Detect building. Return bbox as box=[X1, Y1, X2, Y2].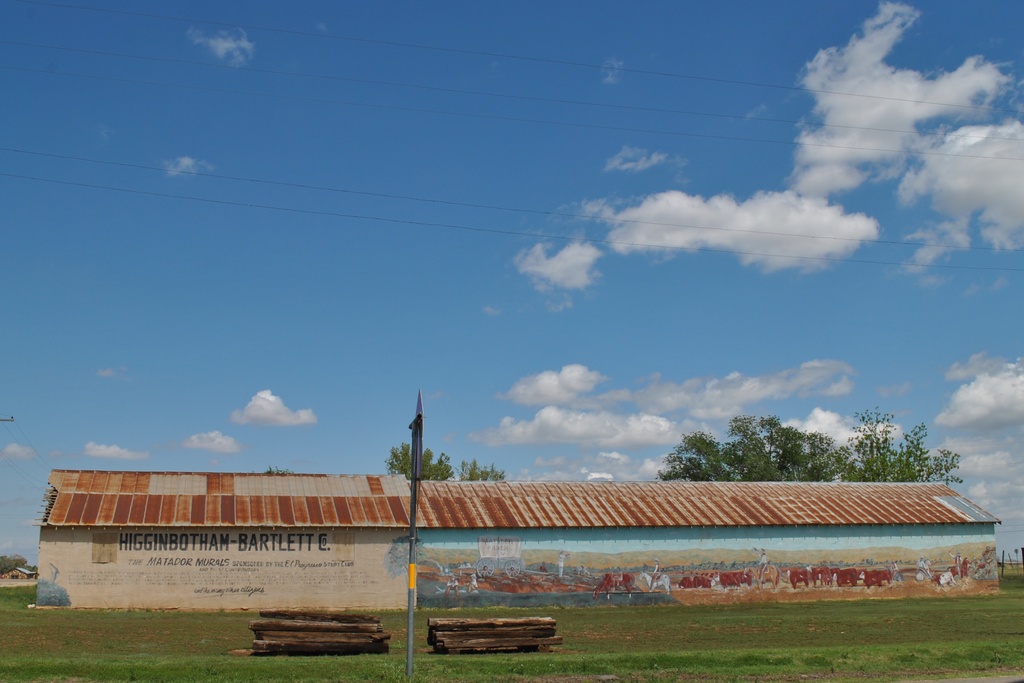
box=[31, 465, 1004, 619].
